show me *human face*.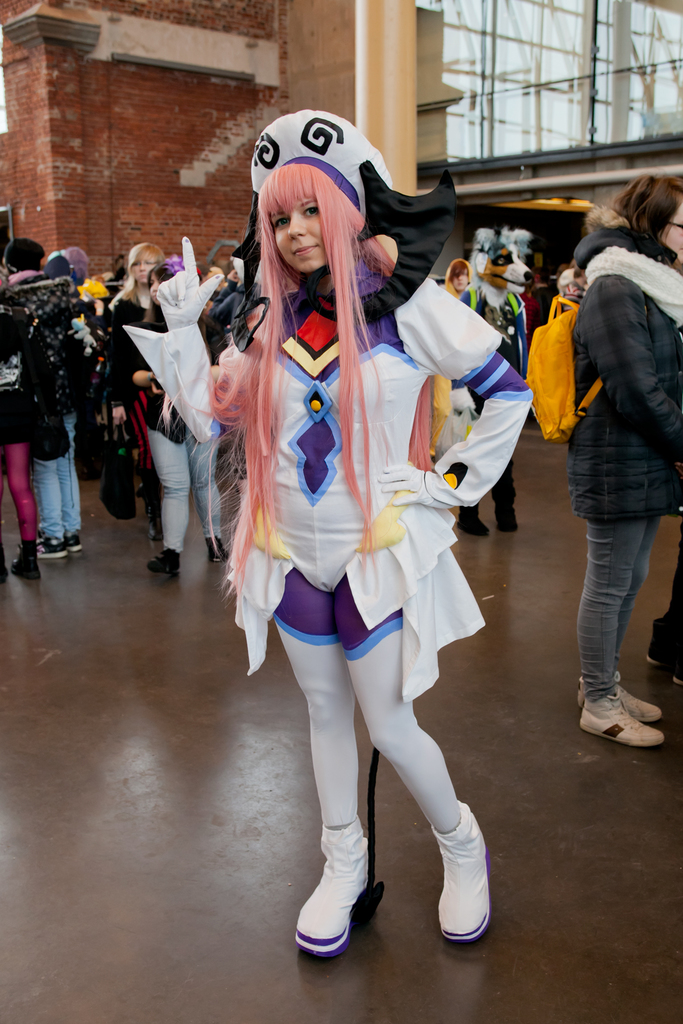
*human face* is here: bbox=[127, 251, 152, 282].
